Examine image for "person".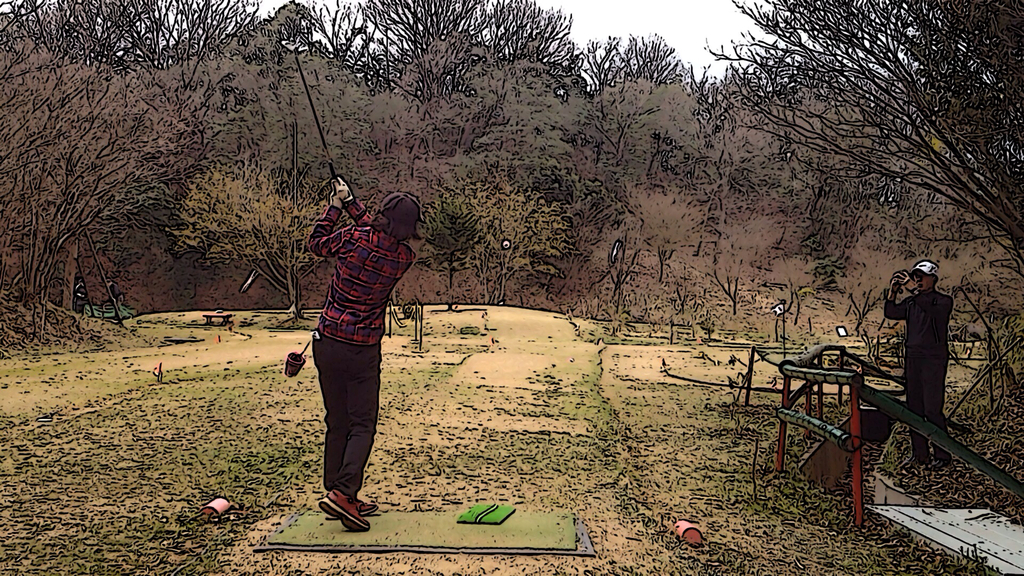
Examination result: (305,171,428,527).
